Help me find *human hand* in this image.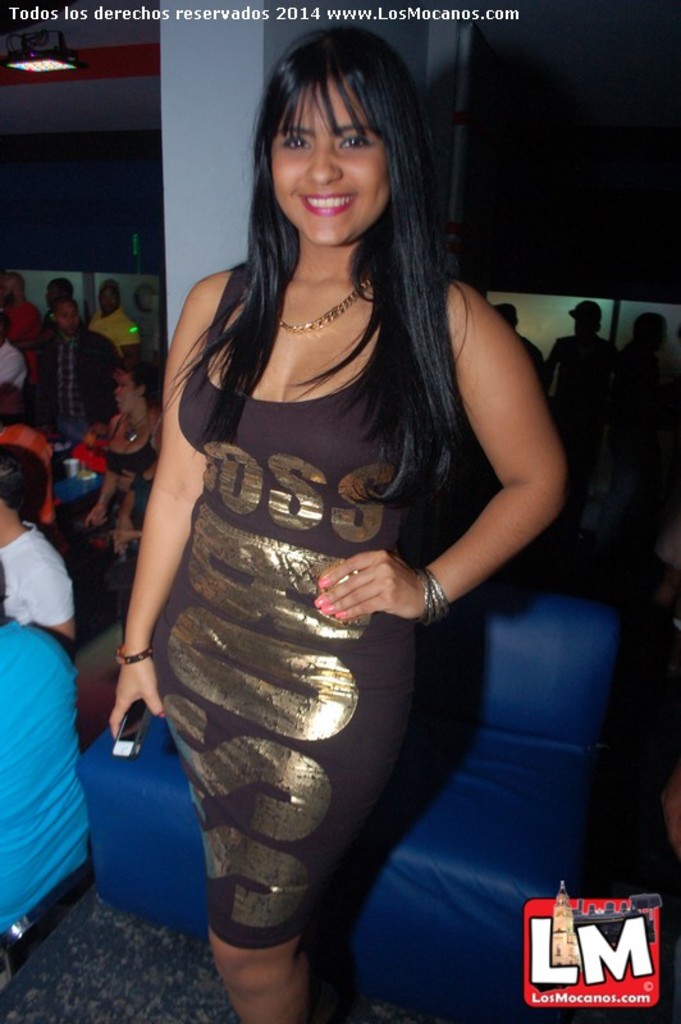
Found it: crop(109, 655, 165, 736).
